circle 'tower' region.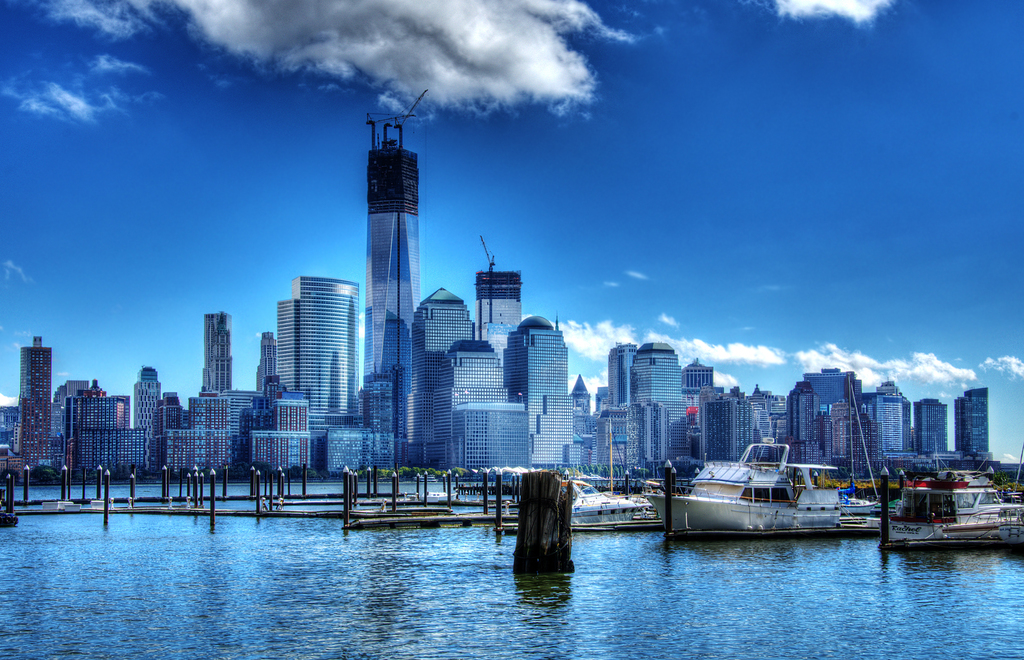
Region: (x1=248, y1=386, x2=314, y2=483).
